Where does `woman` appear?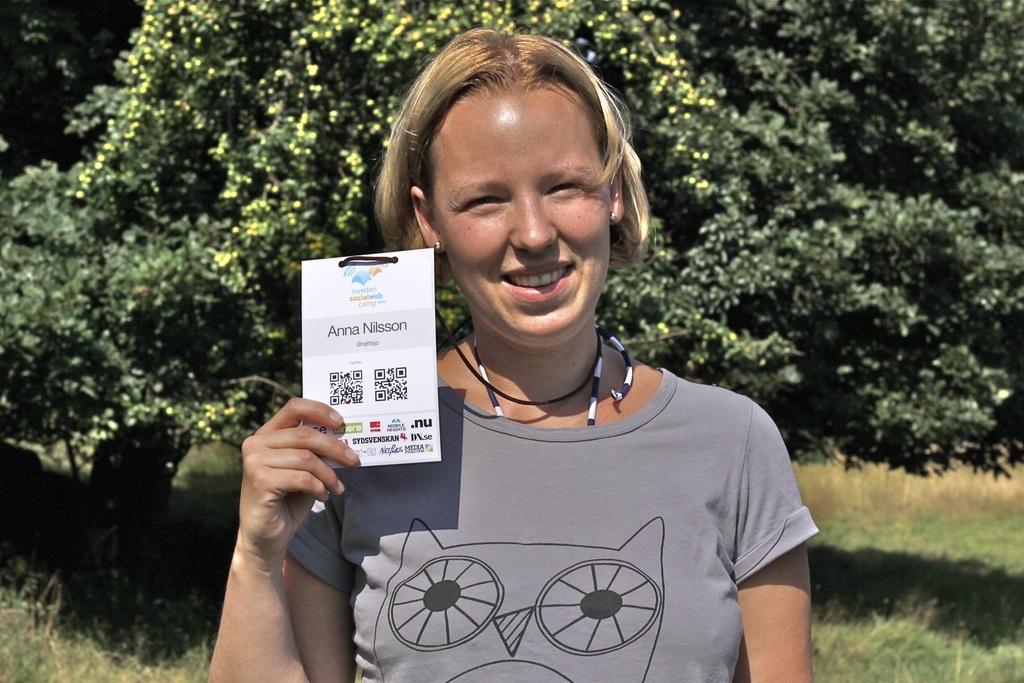
Appears at (left=285, top=37, right=817, bottom=679).
